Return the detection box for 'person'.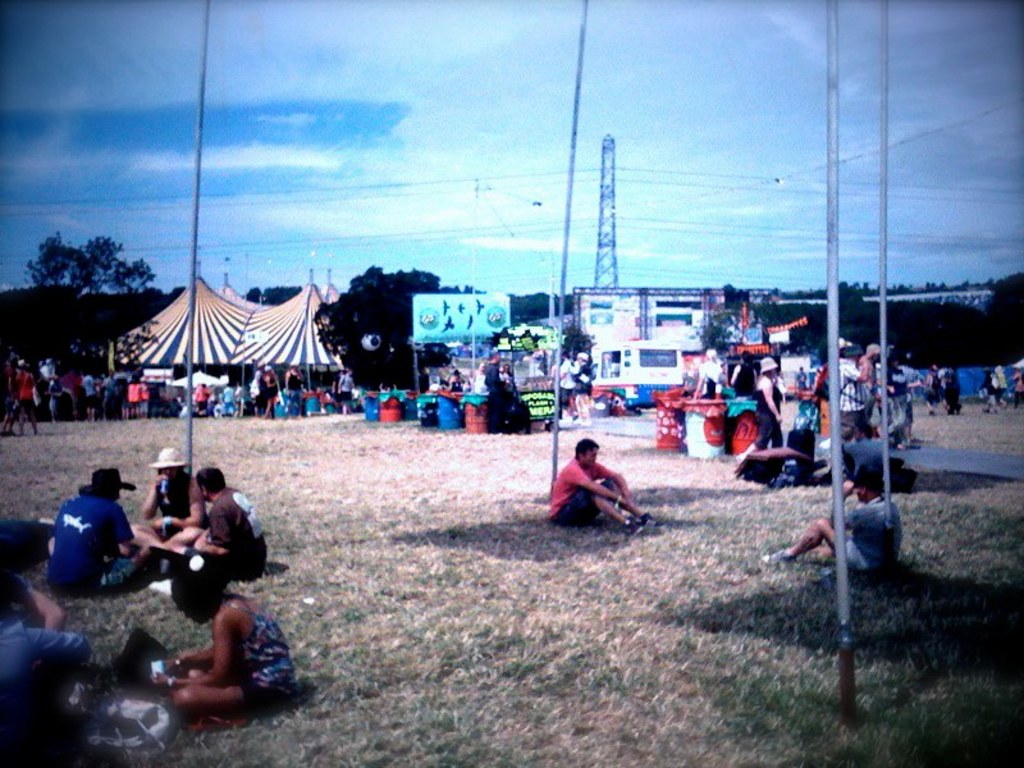
133 444 207 553.
